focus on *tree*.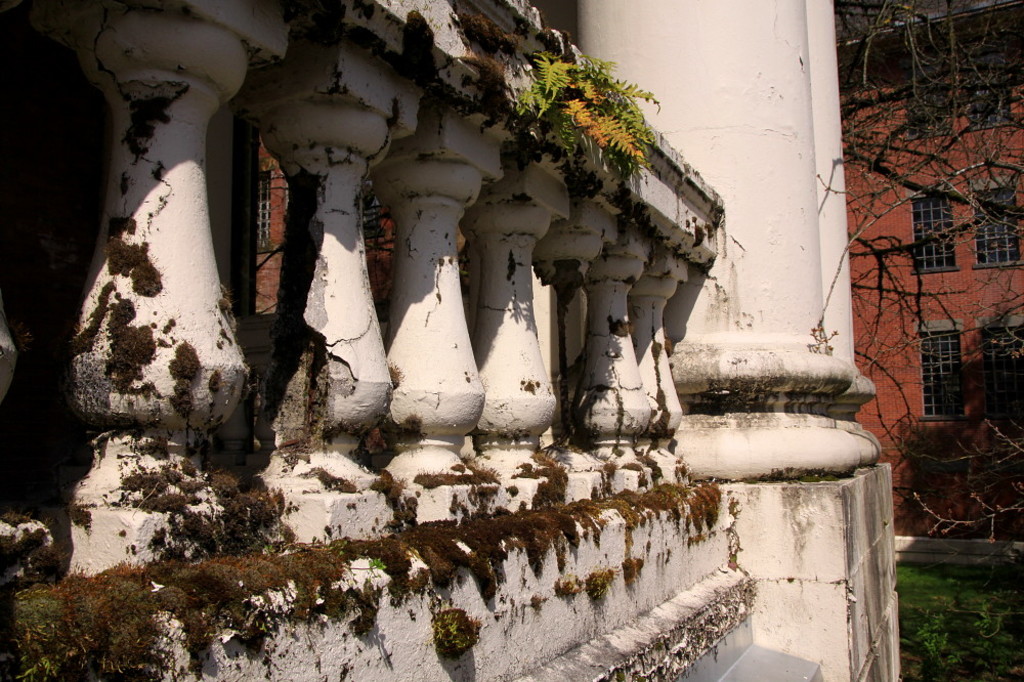
Focused at select_region(806, 0, 1022, 558).
